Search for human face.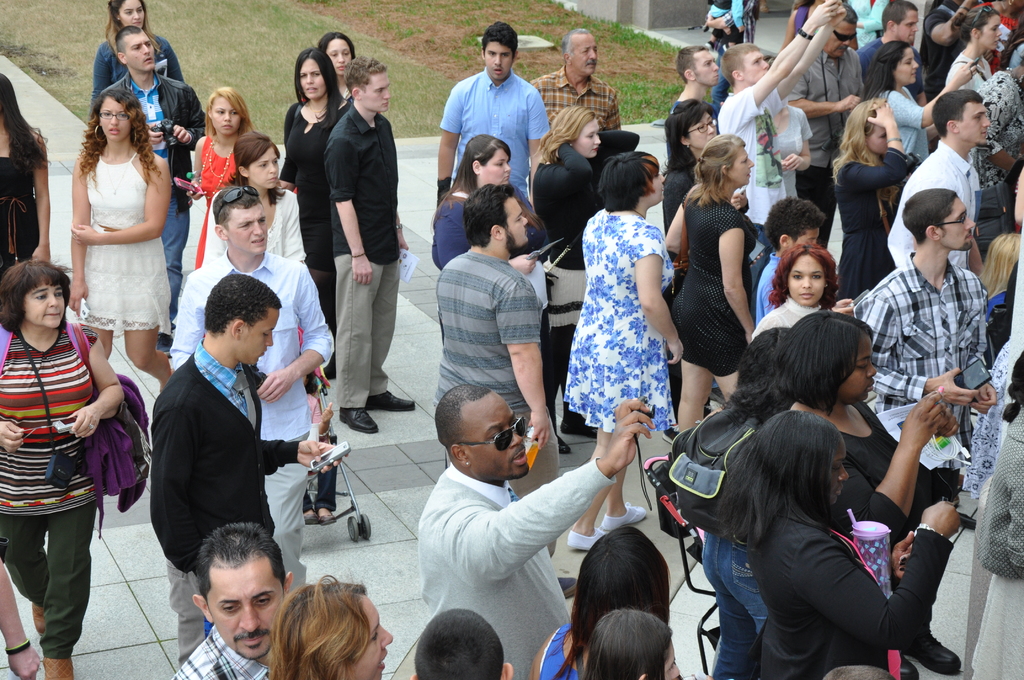
Found at <bbox>691, 49, 717, 82</bbox>.
